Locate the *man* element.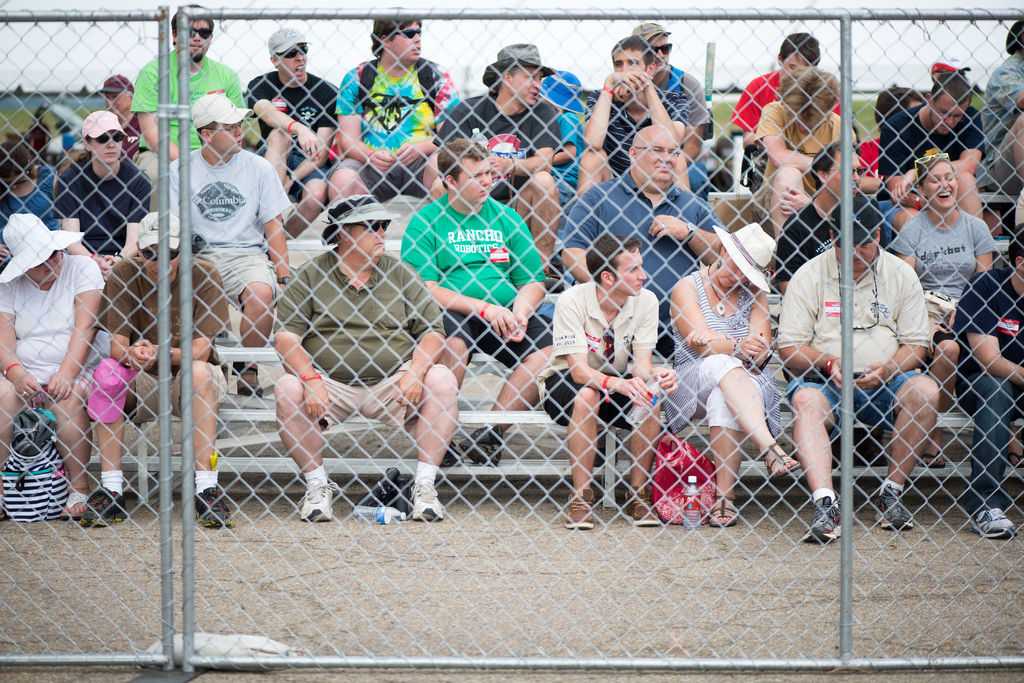
Element bbox: {"left": 48, "top": 108, "right": 153, "bottom": 278}.
